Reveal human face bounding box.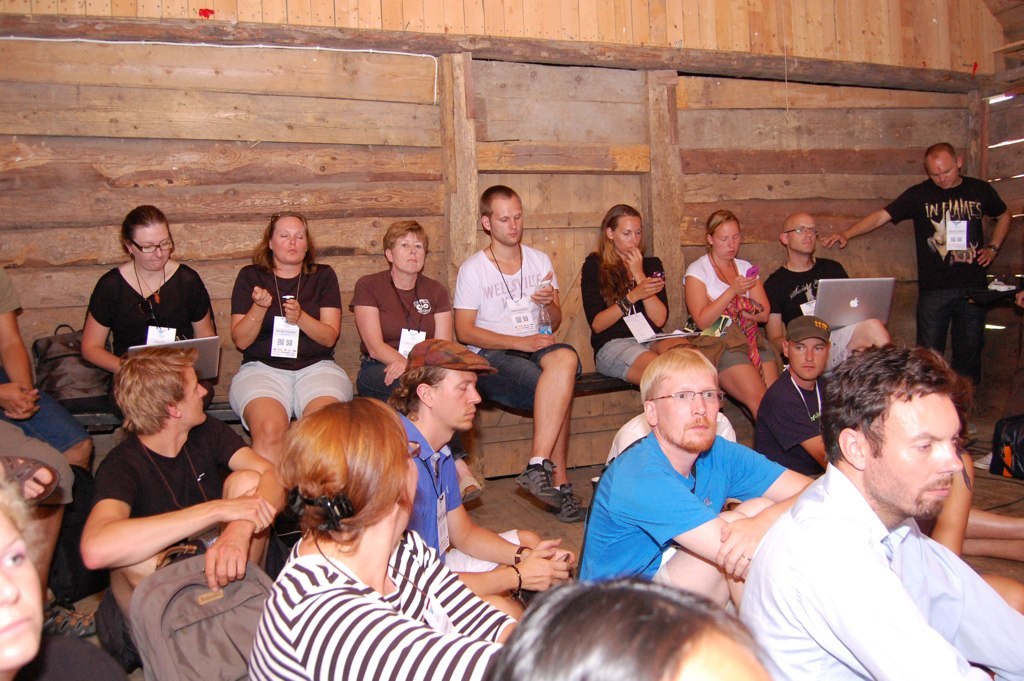
Revealed: 616/213/643/253.
